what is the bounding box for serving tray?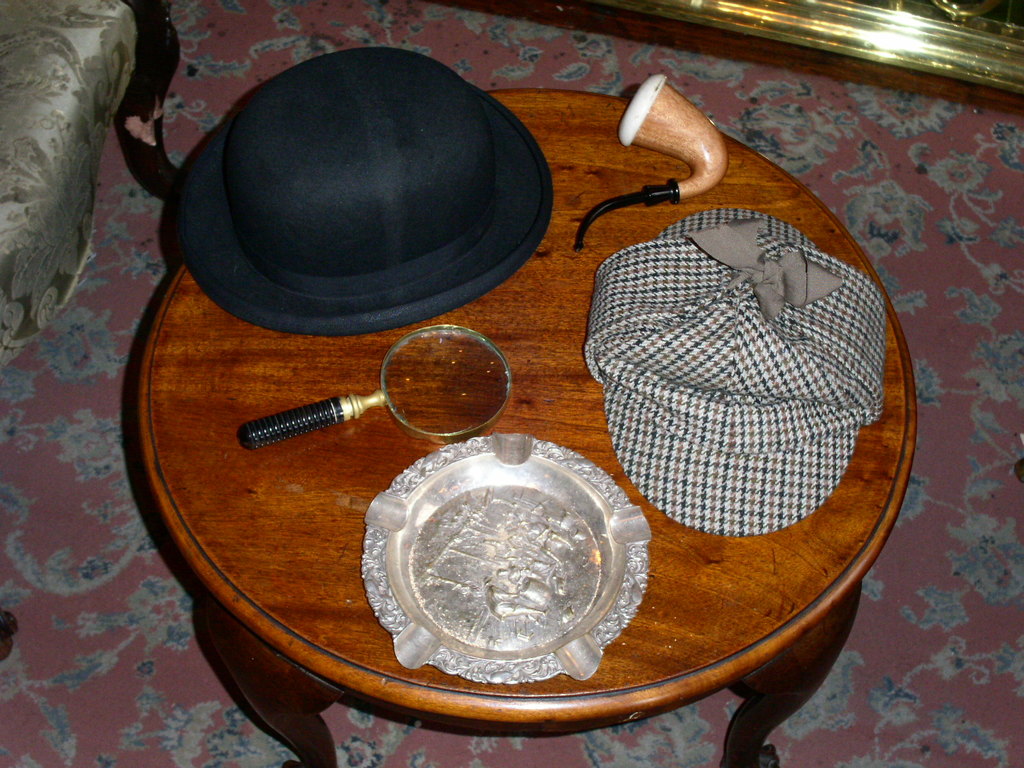
<region>367, 422, 653, 709</region>.
